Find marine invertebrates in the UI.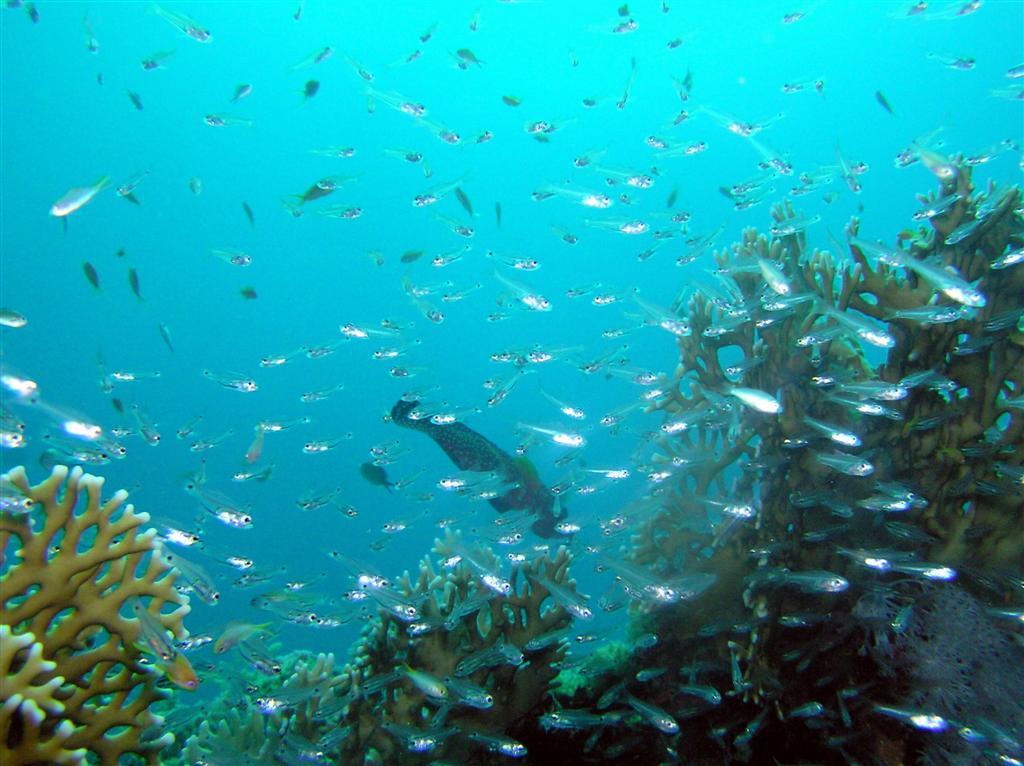
UI element at rect(624, 582, 679, 610).
